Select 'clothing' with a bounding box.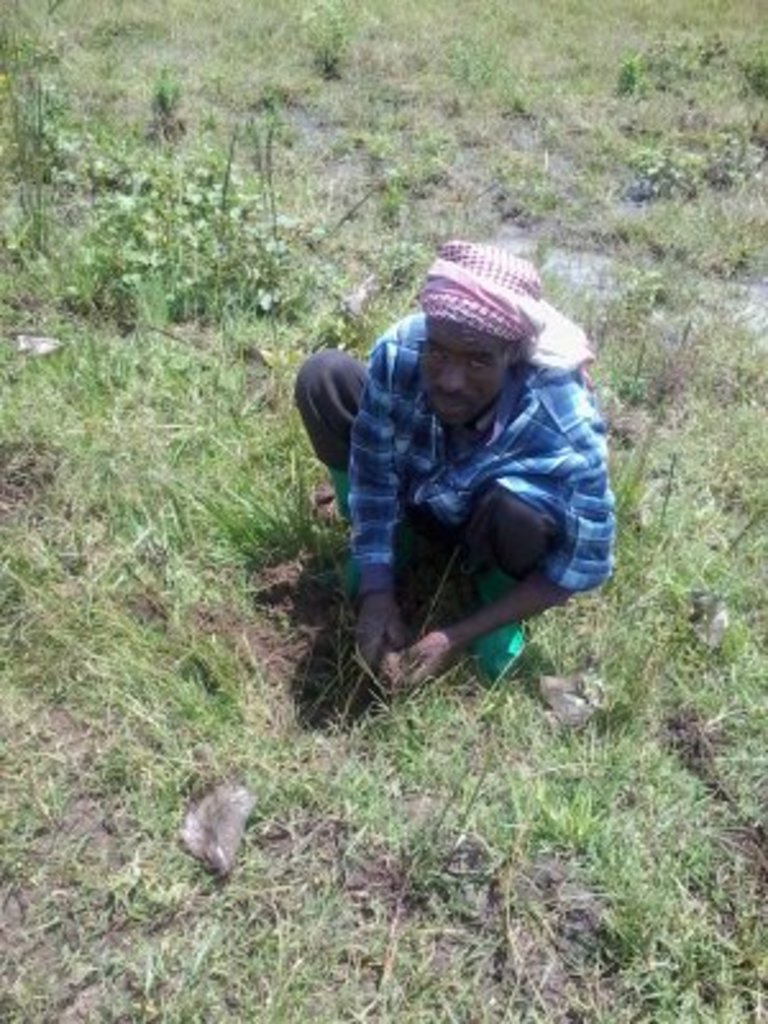
(297,220,630,686).
